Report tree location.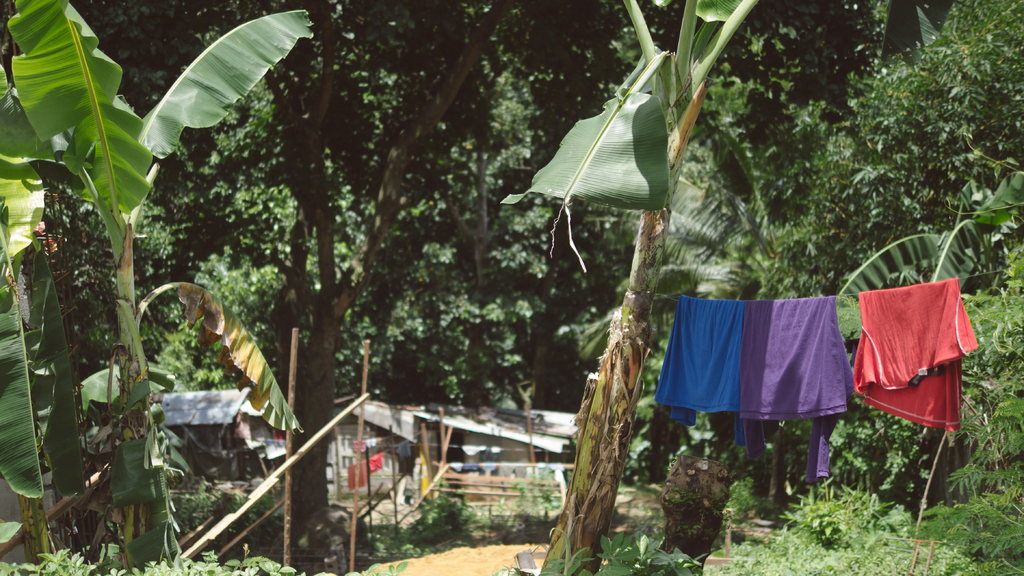
Report: select_region(0, 164, 93, 566).
